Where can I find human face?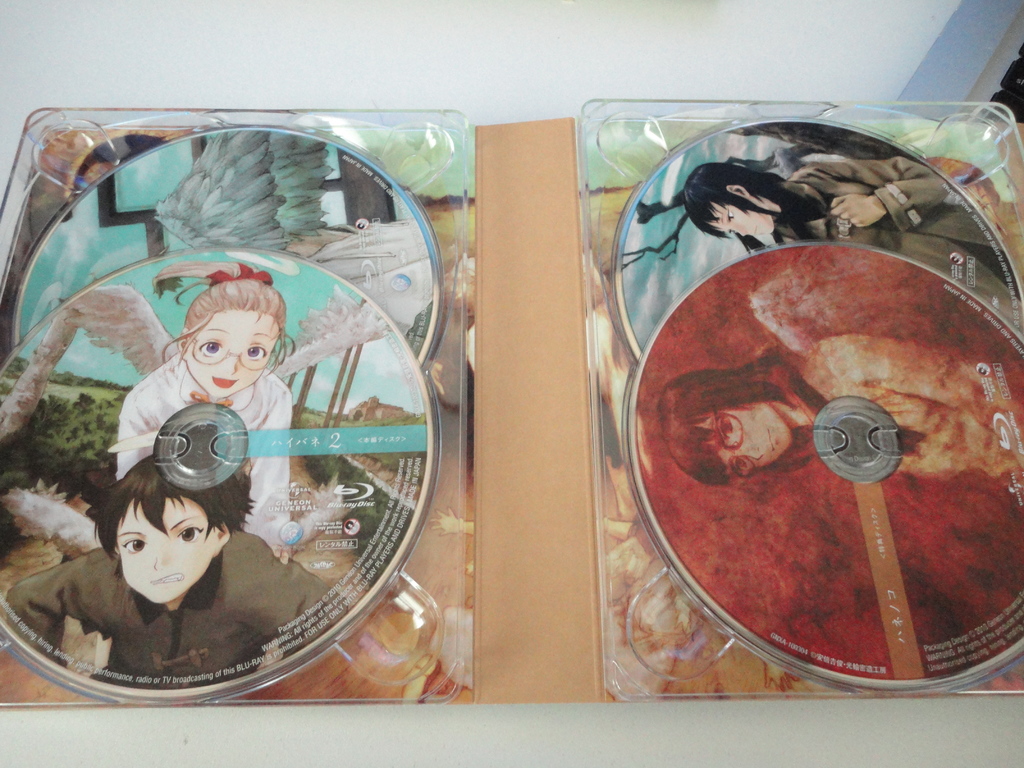
You can find it at x1=711, y1=400, x2=788, y2=467.
